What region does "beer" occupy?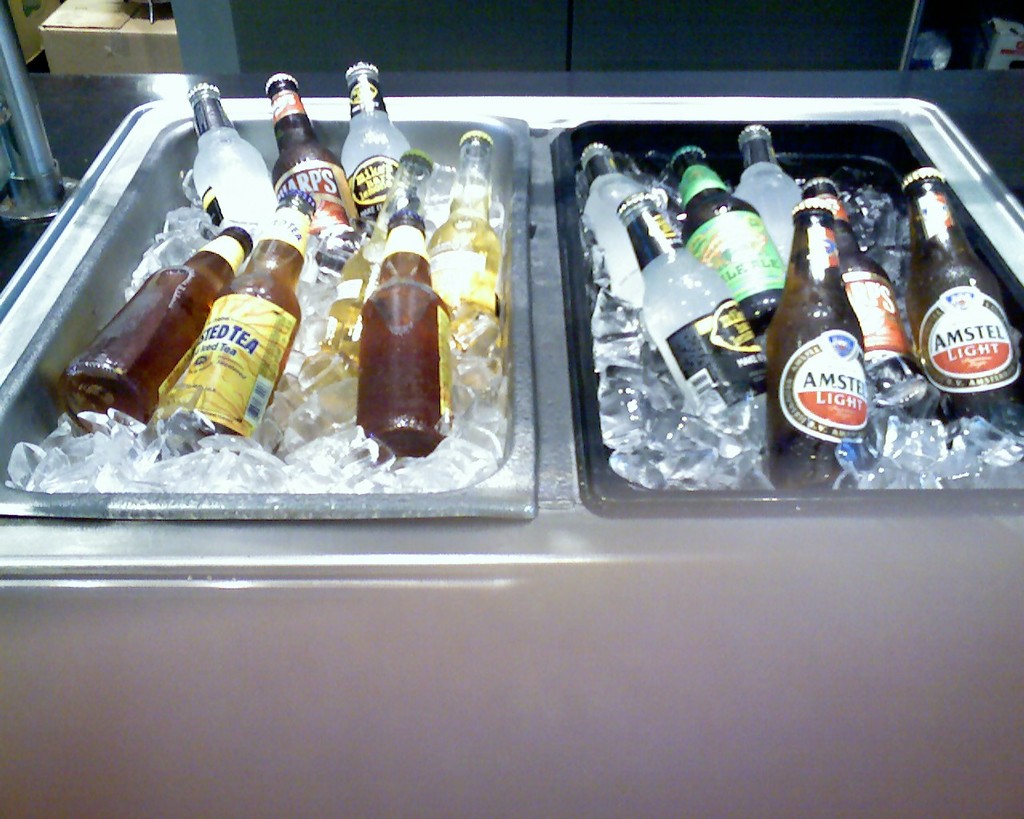
[left=363, top=166, right=454, bottom=459].
